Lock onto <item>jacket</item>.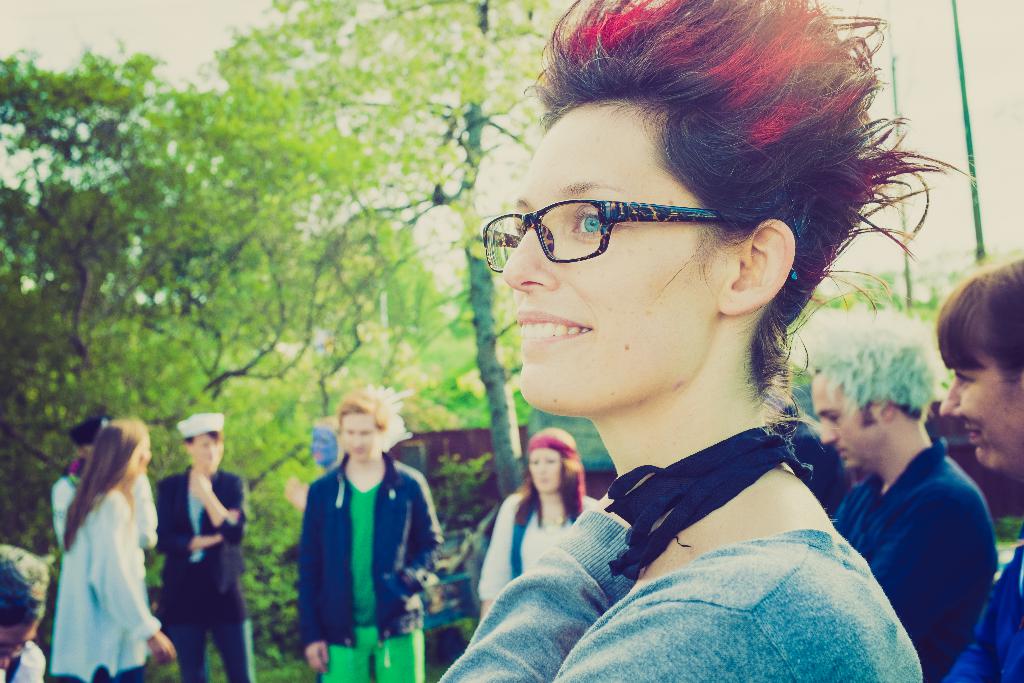
Locked: 284, 421, 442, 651.
